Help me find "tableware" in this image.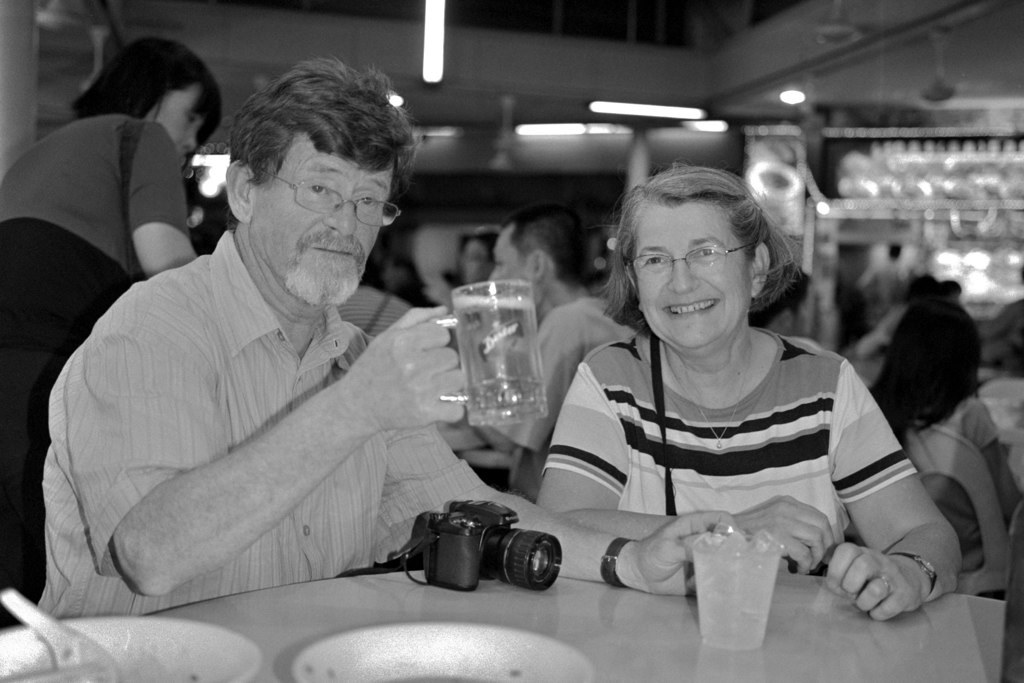
Found it: (x1=294, y1=616, x2=600, y2=682).
